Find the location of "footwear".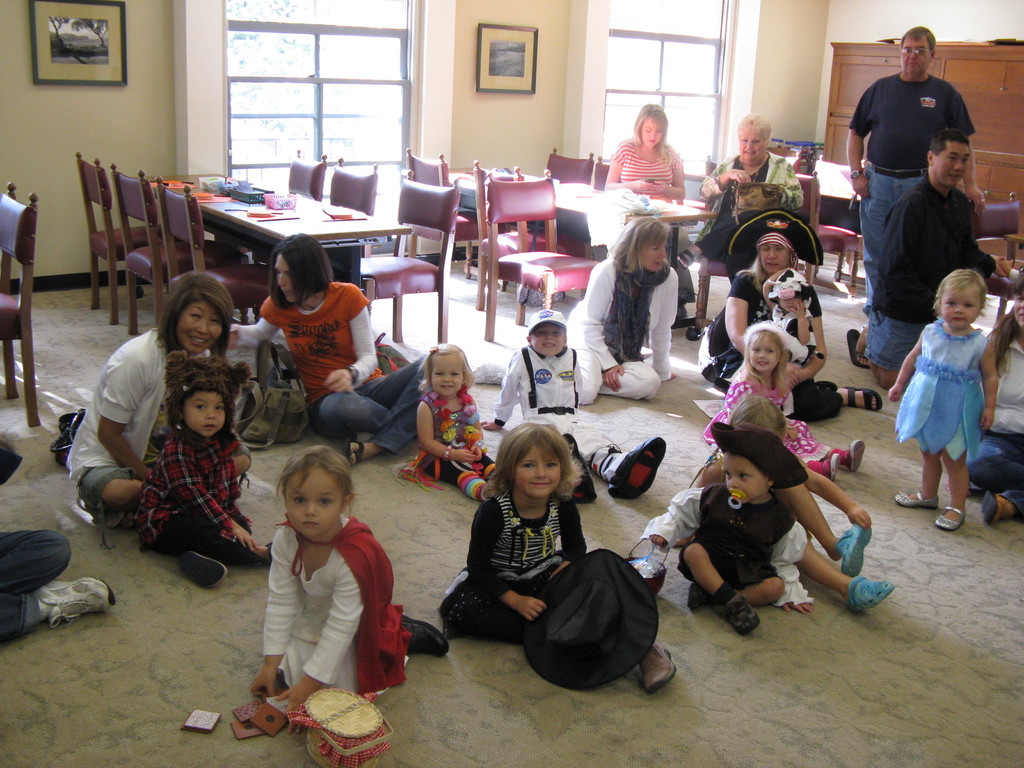
Location: crop(639, 652, 675, 695).
